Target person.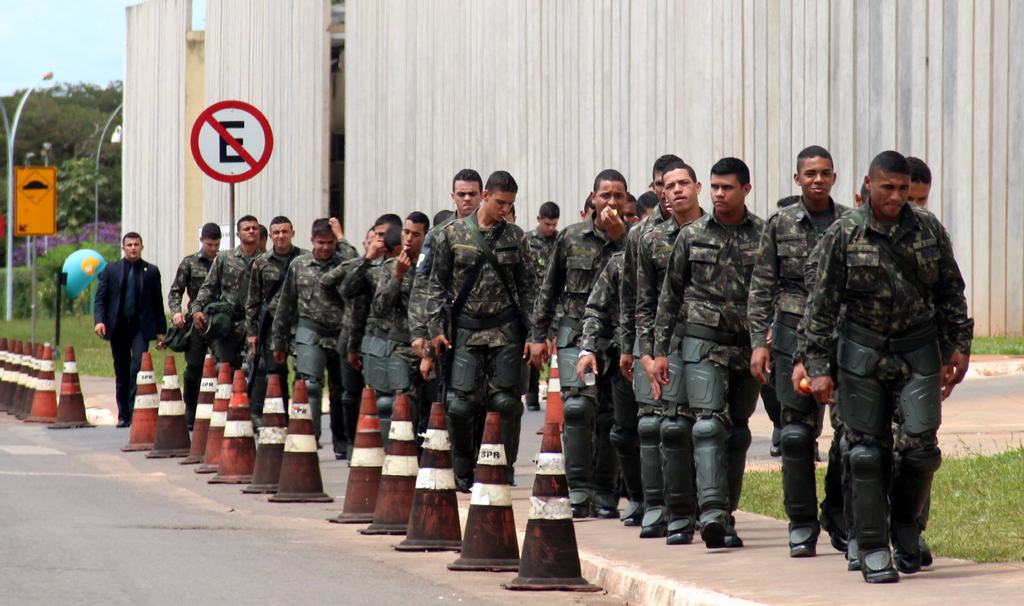
Target region: {"left": 615, "top": 160, "right": 715, "bottom": 539}.
